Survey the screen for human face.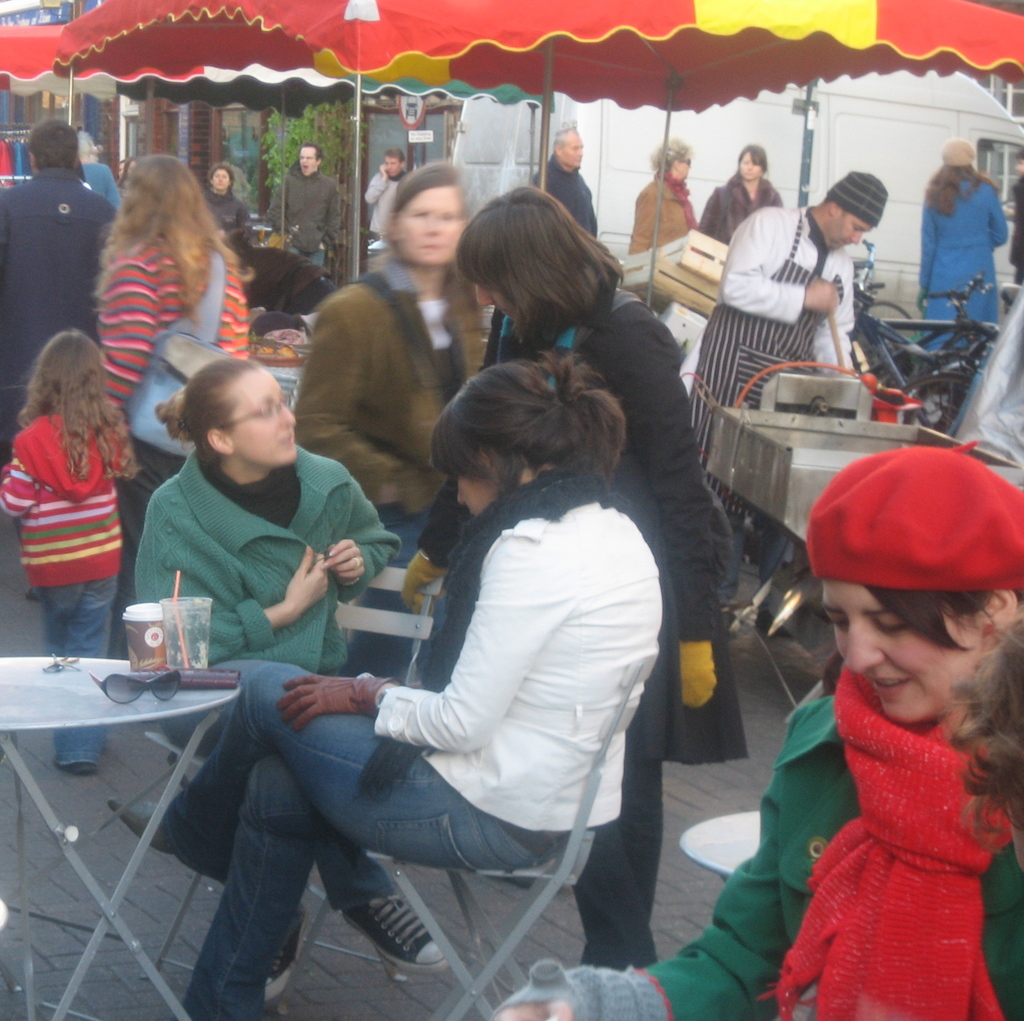
Survey found: {"x1": 737, "y1": 154, "x2": 762, "y2": 181}.
